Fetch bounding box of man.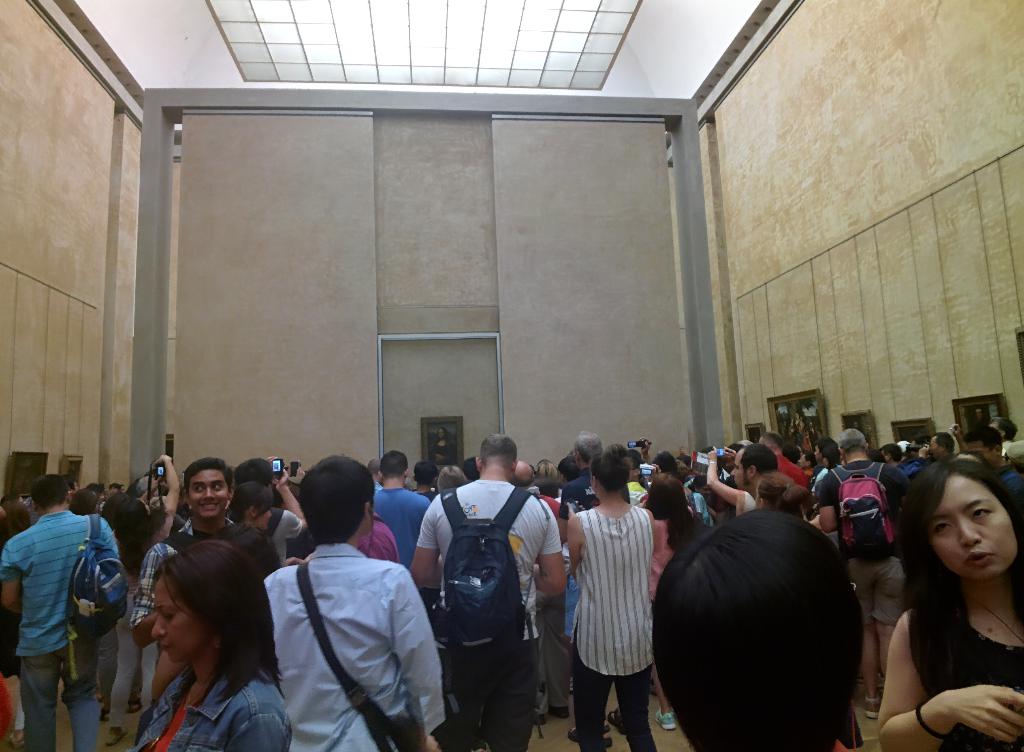
Bbox: {"x1": 729, "y1": 439, "x2": 817, "y2": 538}.
